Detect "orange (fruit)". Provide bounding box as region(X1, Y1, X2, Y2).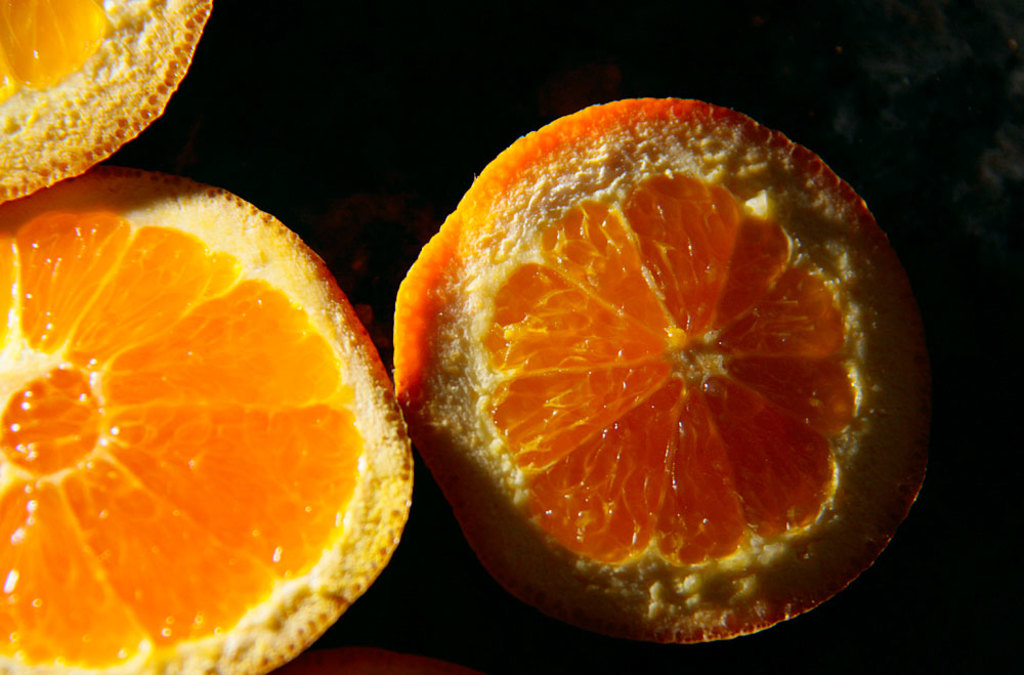
region(399, 95, 944, 638).
